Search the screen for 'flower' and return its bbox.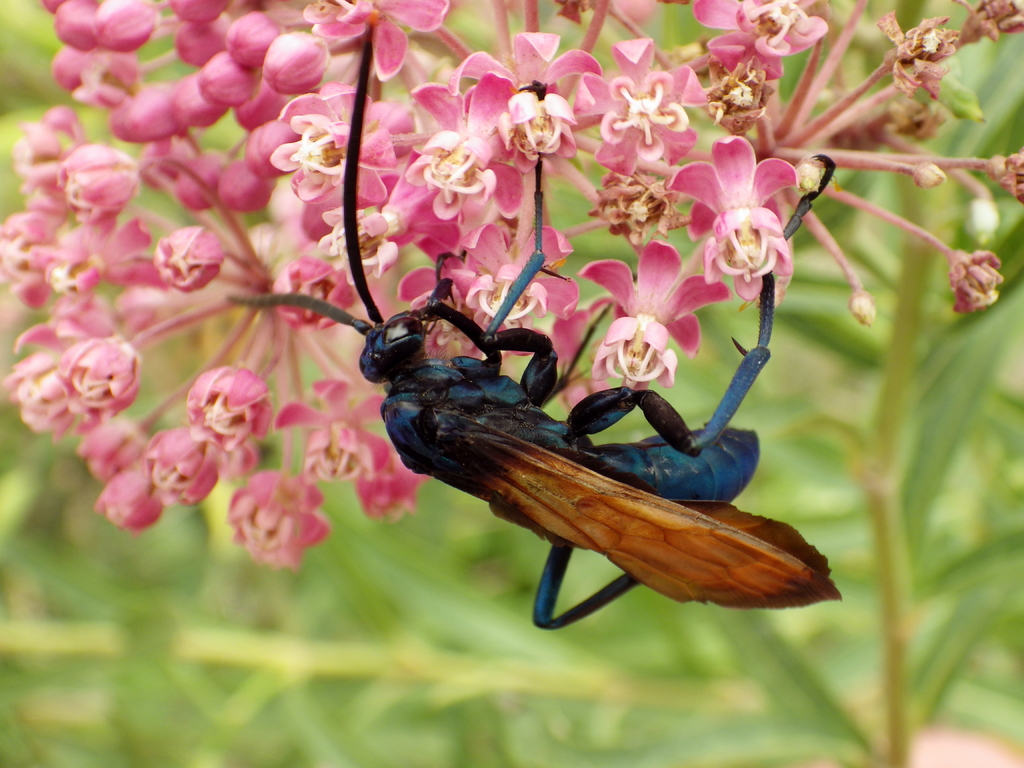
Found: (669,117,804,309).
